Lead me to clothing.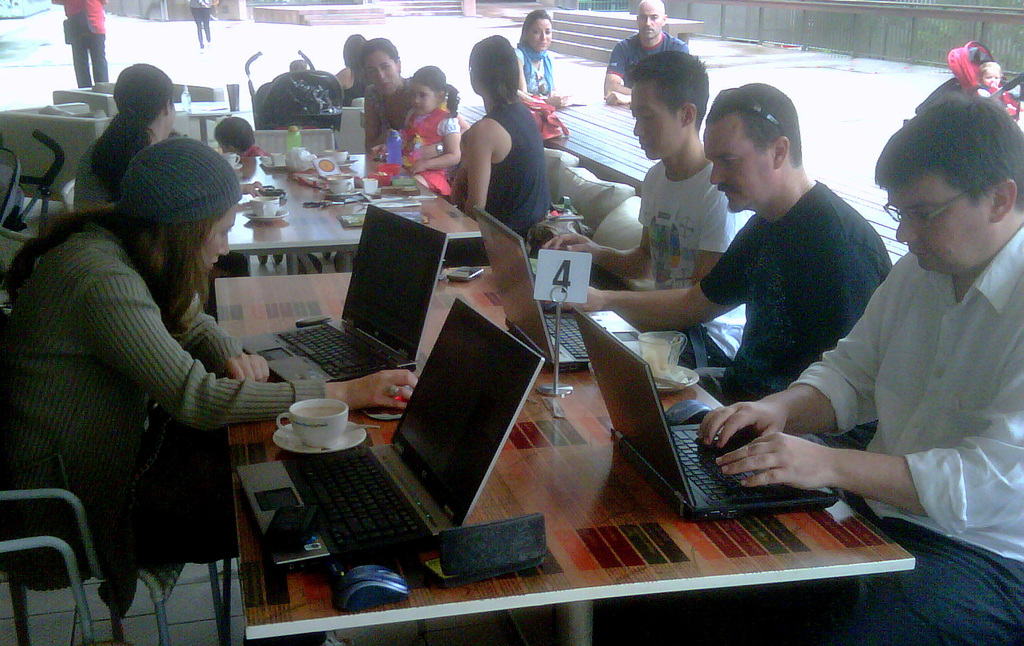
Lead to left=607, top=27, right=691, bottom=90.
